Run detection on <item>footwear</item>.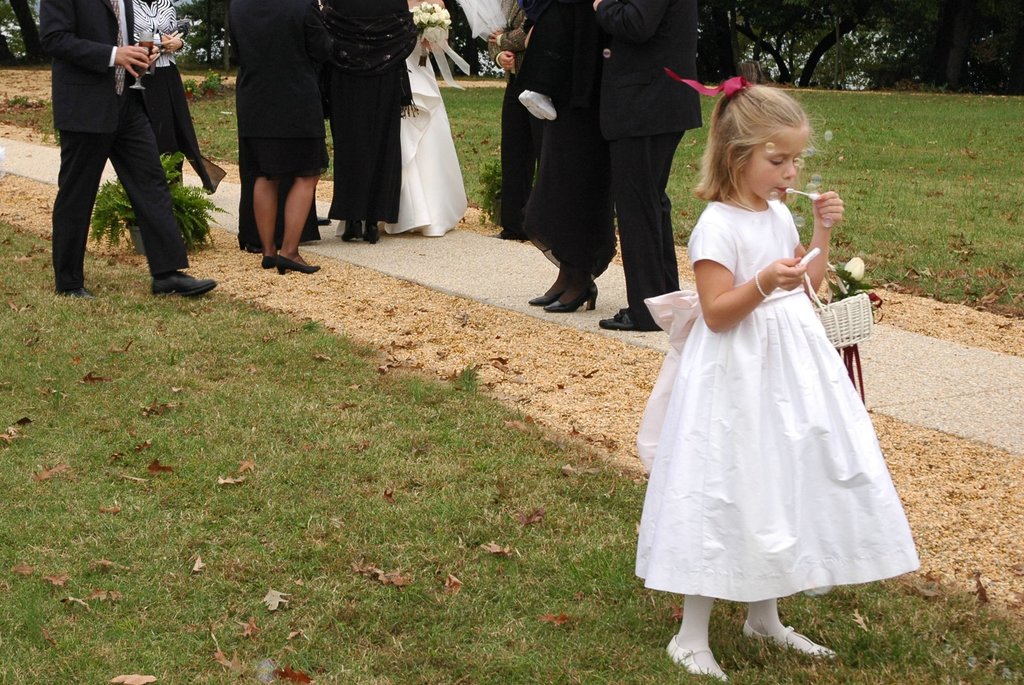
Result: BBox(743, 625, 837, 661).
